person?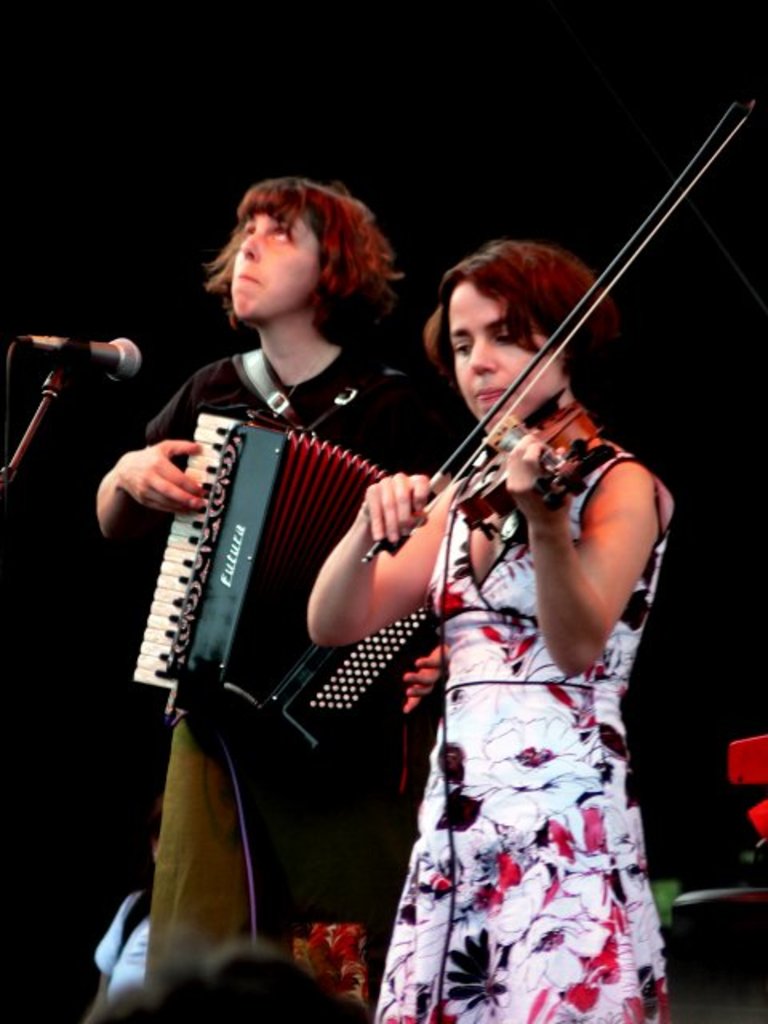
bbox=(101, 176, 462, 1022)
